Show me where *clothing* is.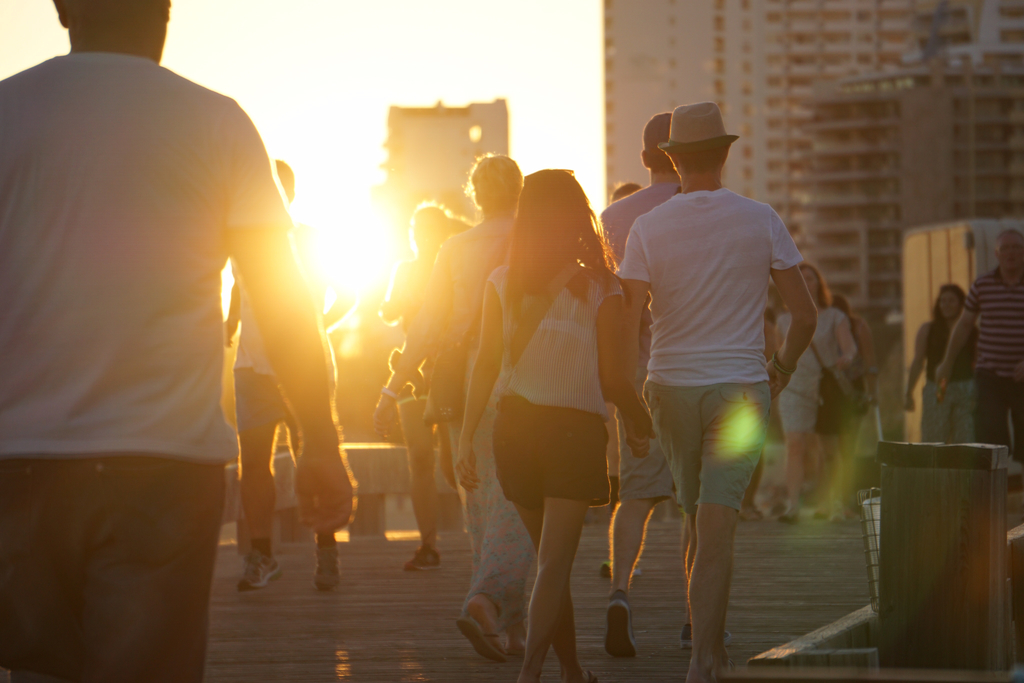
*clothing* is at pyautogui.locateOnScreen(214, 259, 353, 478).
